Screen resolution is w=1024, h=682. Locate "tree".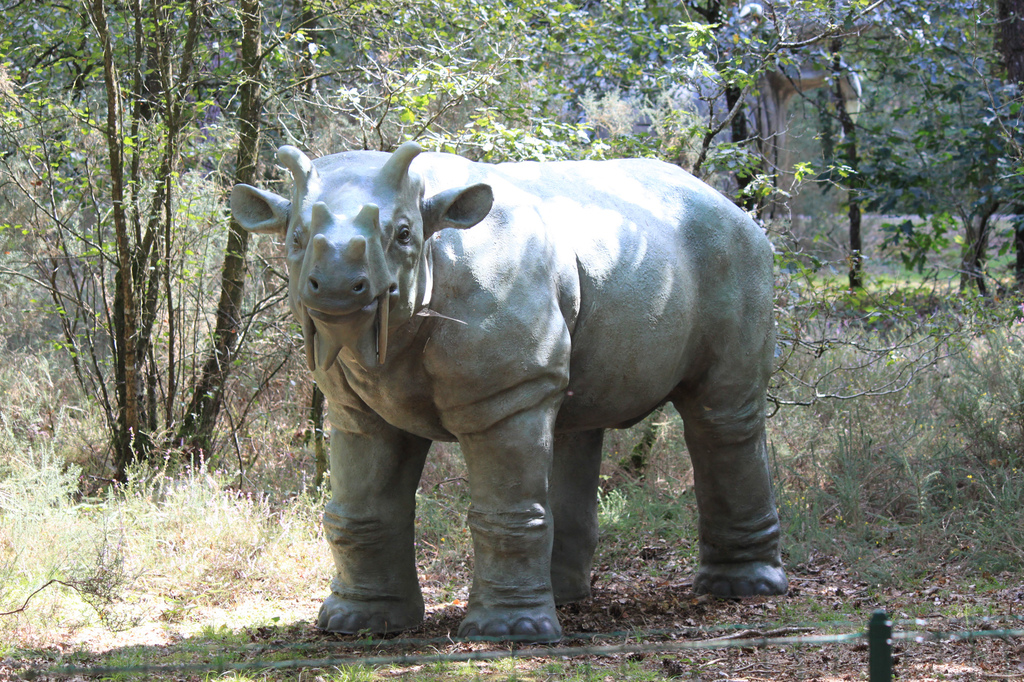
{"x1": 936, "y1": 0, "x2": 1023, "y2": 297}.
